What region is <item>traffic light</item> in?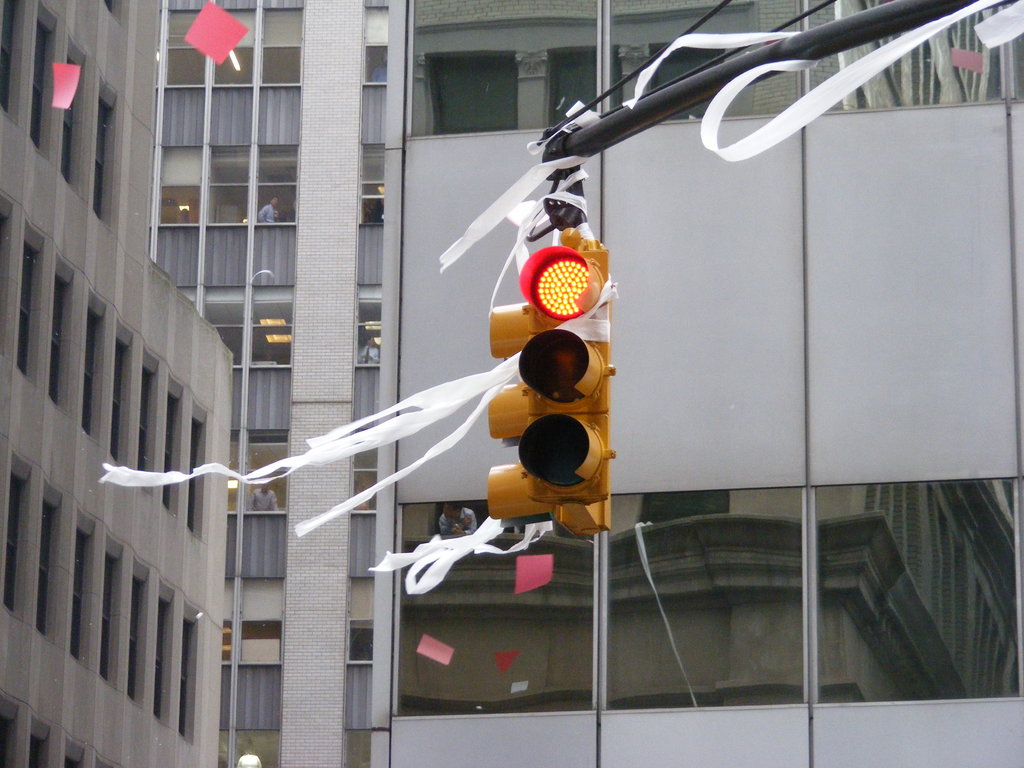
486/159/614/544.
